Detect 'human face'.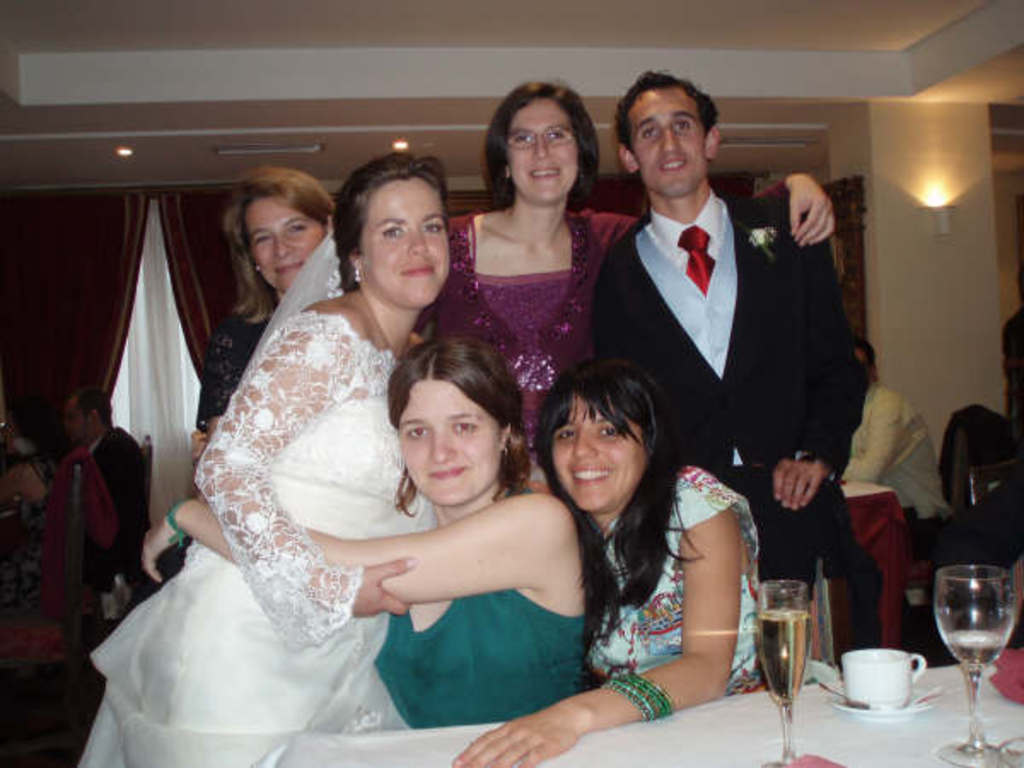
Detected at (left=242, top=200, right=326, bottom=294).
